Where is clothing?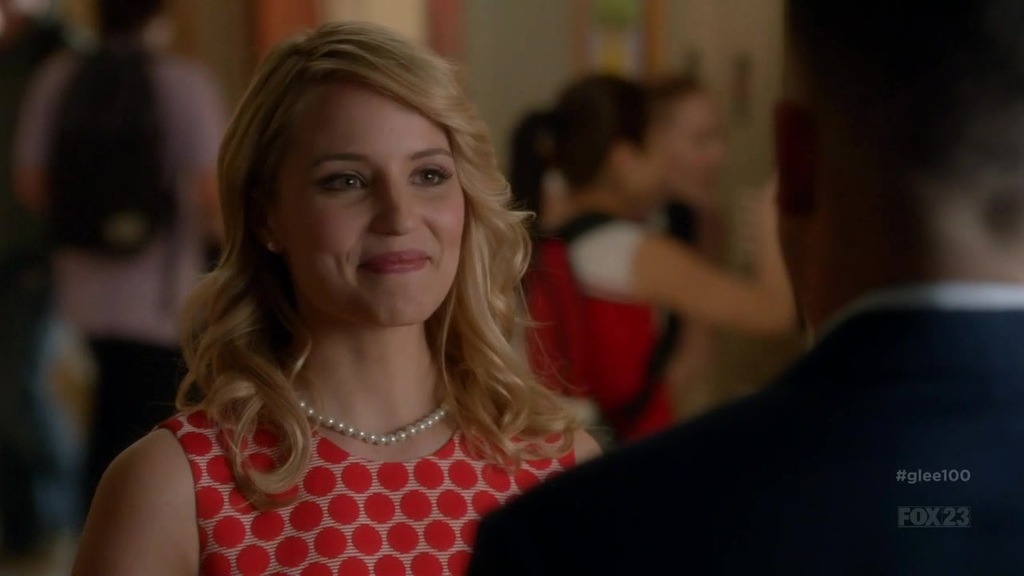
x1=10 y1=44 x2=220 y2=325.
